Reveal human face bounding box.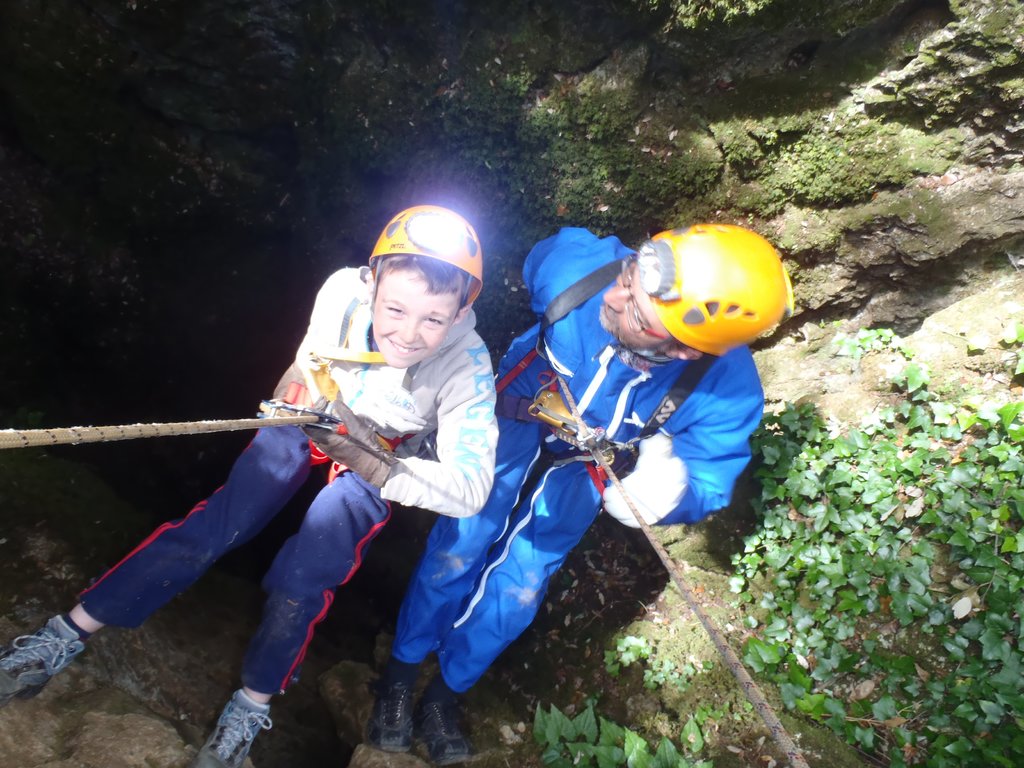
Revealed: (375, 269, 460, 369).
